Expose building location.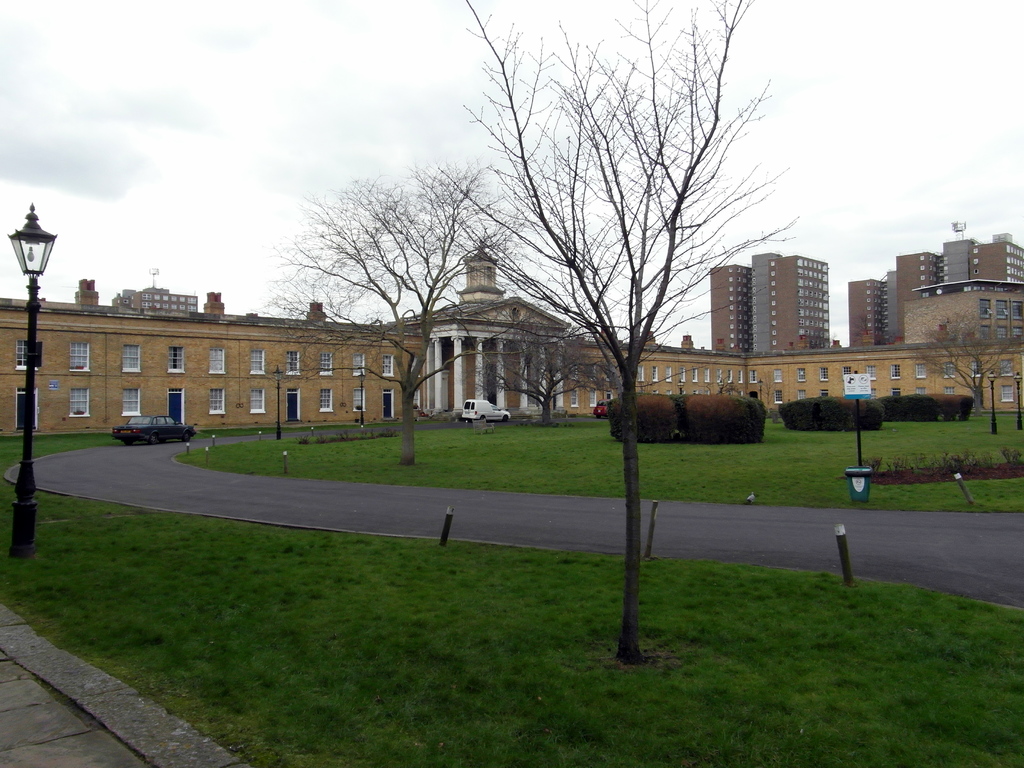
Exposed at crop(903, 281, 1023, 348).
